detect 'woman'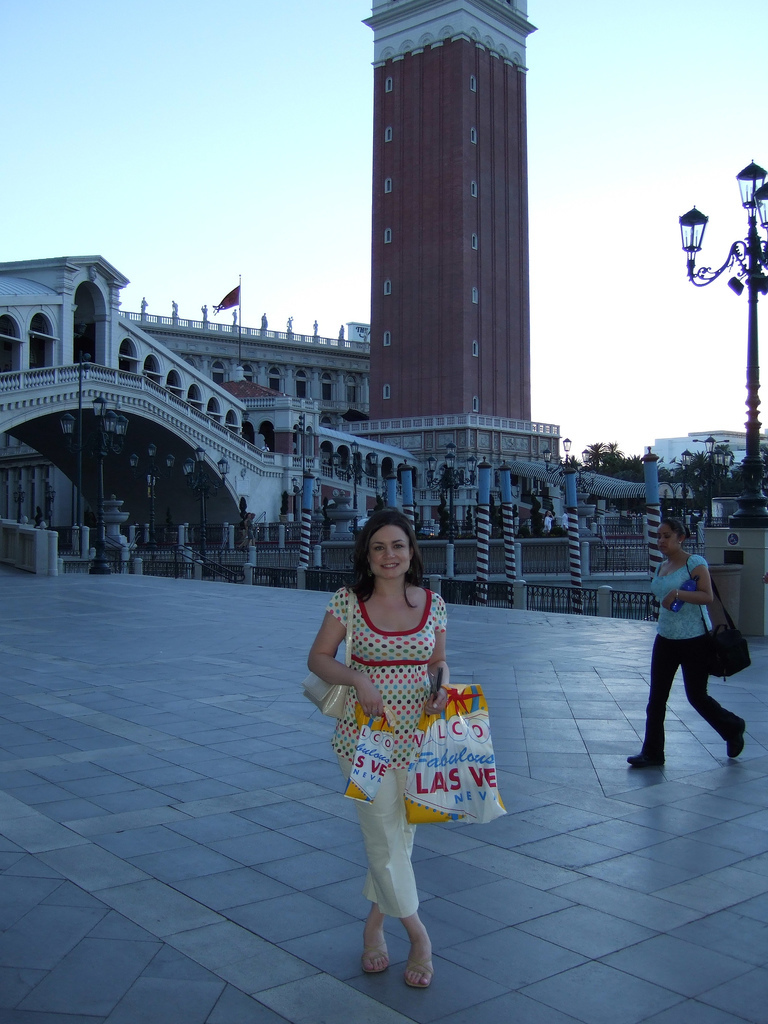
(x1=625, y1=510, x2=749, y2=797)
